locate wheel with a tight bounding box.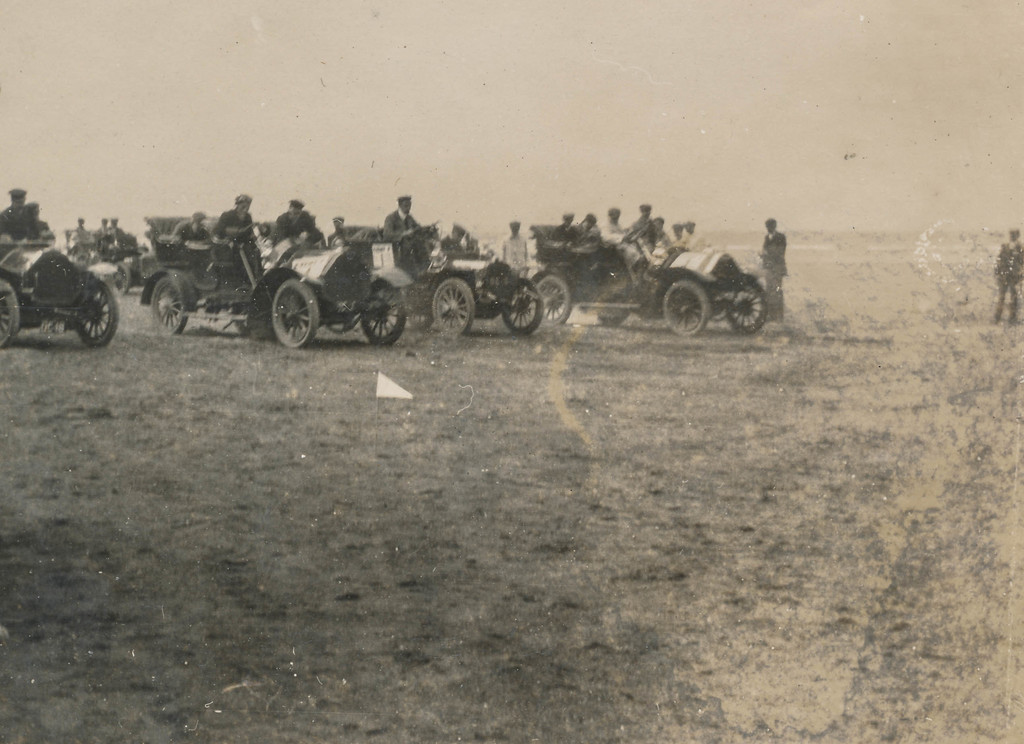
{"x1": 232, "y1": 303, "x2": 250, "y2": 334}.
